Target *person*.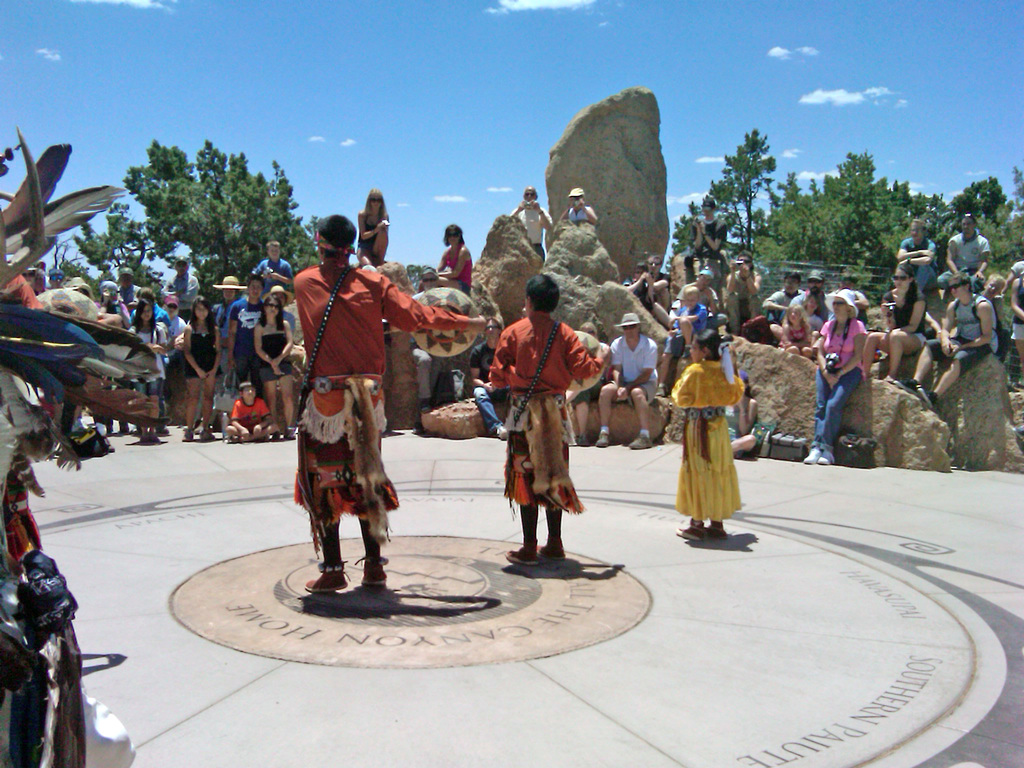
Target region: box(221, 379, 282, 442).
